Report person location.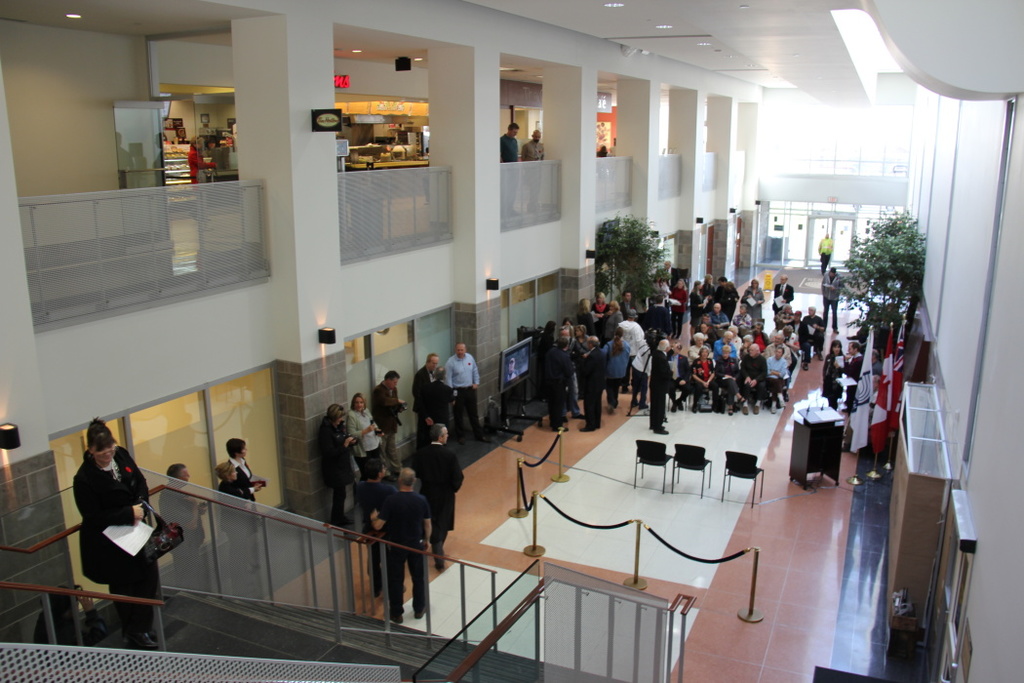
Report: {"left": 168, "top": 462, "right": 193, "bottom": 480}.
